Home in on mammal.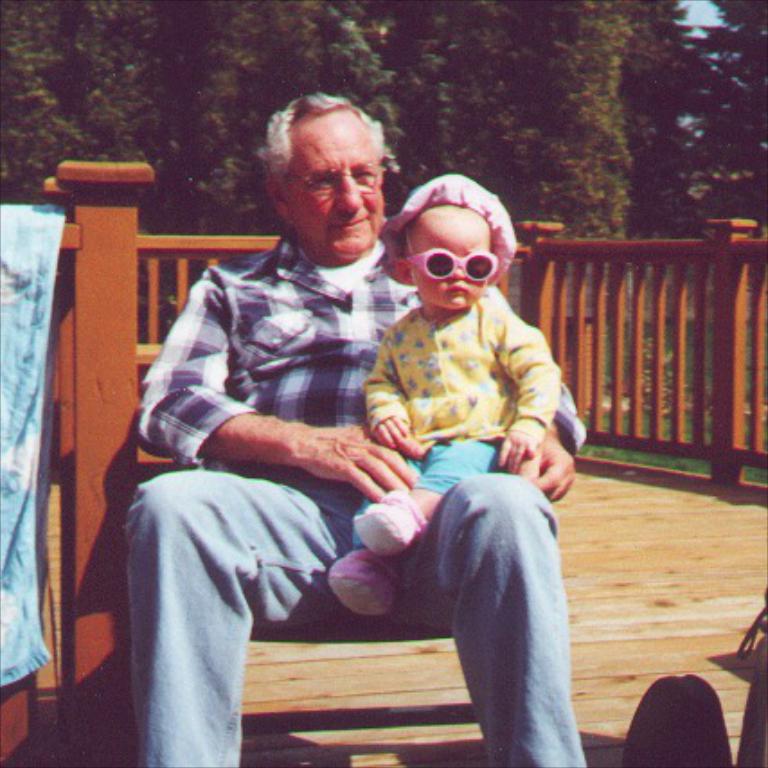
Homed in at box(128, 79, 594, 766).
